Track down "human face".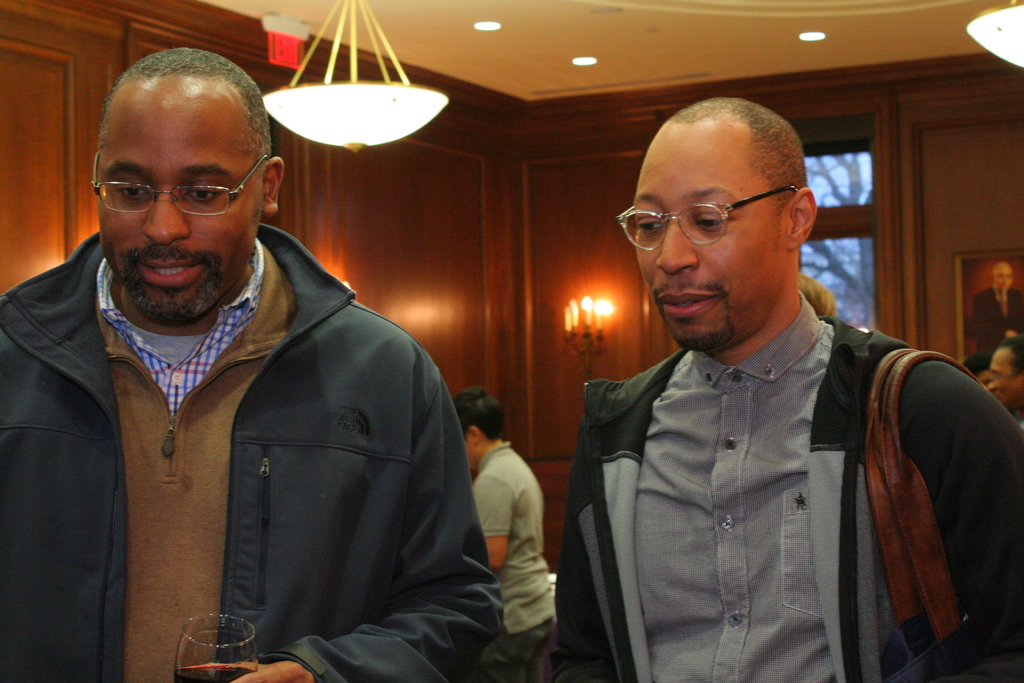
Tracked to 993/266/1015/290.
